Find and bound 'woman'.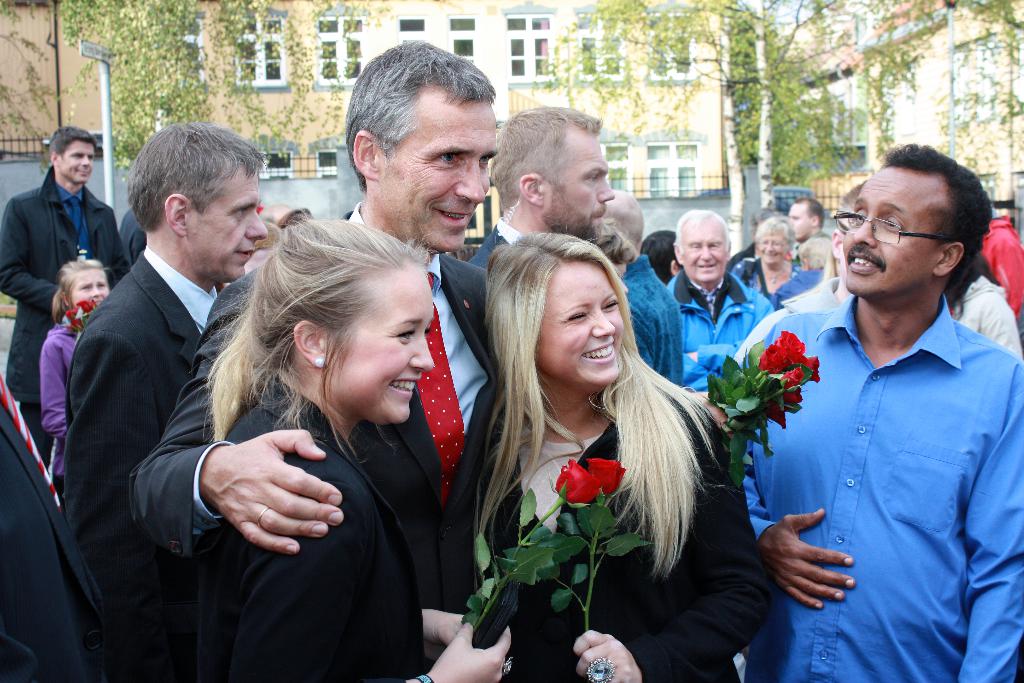
Bound: left=451, top=208, right=768, bottom=682.
